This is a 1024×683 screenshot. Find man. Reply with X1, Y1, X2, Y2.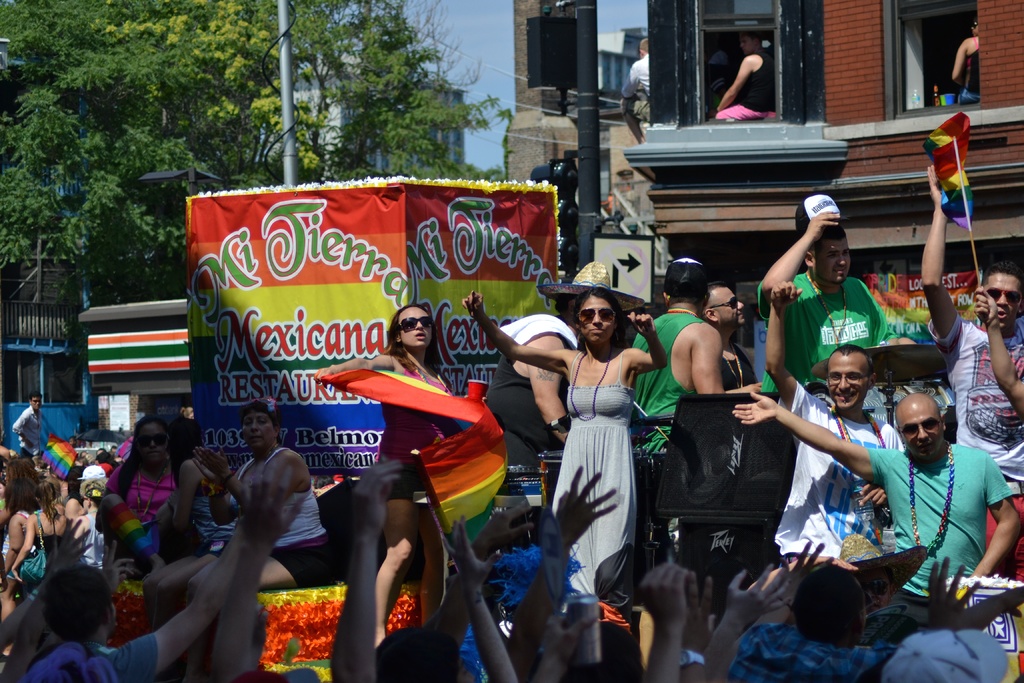
13, 391, 57, 461.
